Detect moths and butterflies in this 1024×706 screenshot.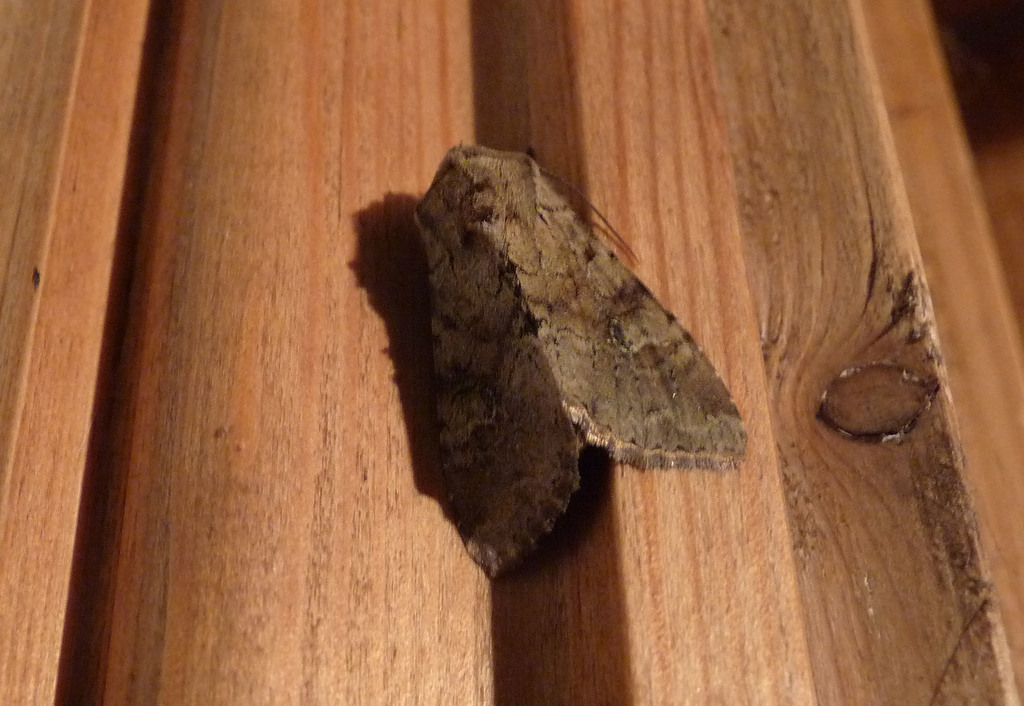
Detection: [411,139,738,580].
